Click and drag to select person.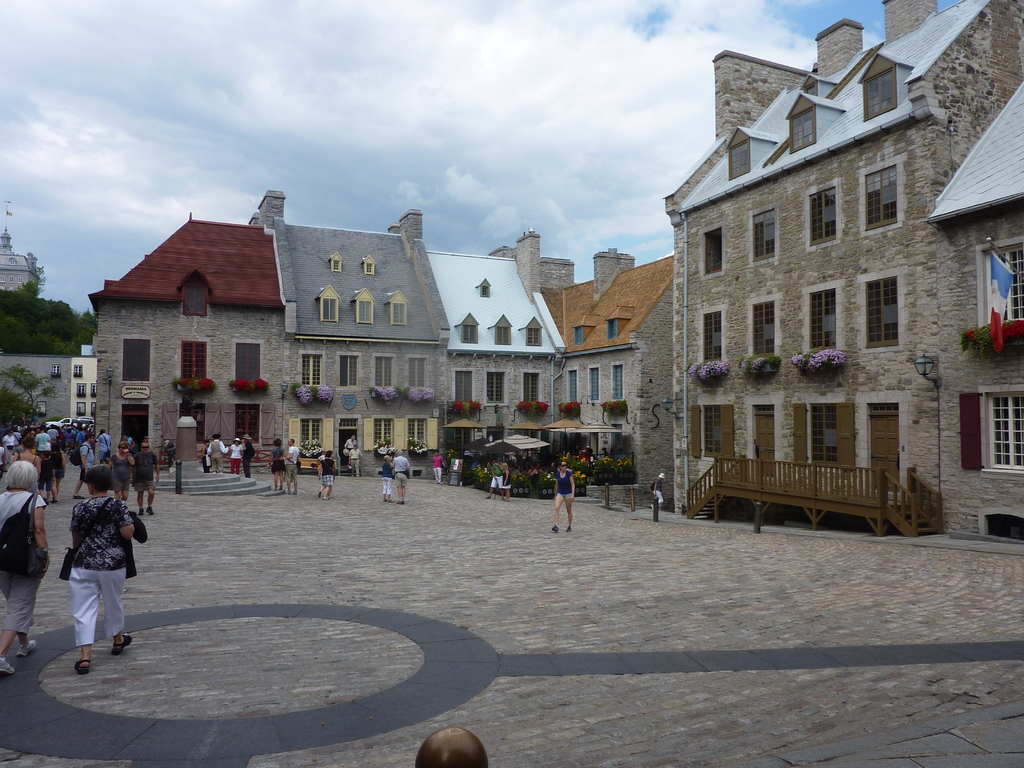
Selection: l=505, t=463, r=514, b=503.
